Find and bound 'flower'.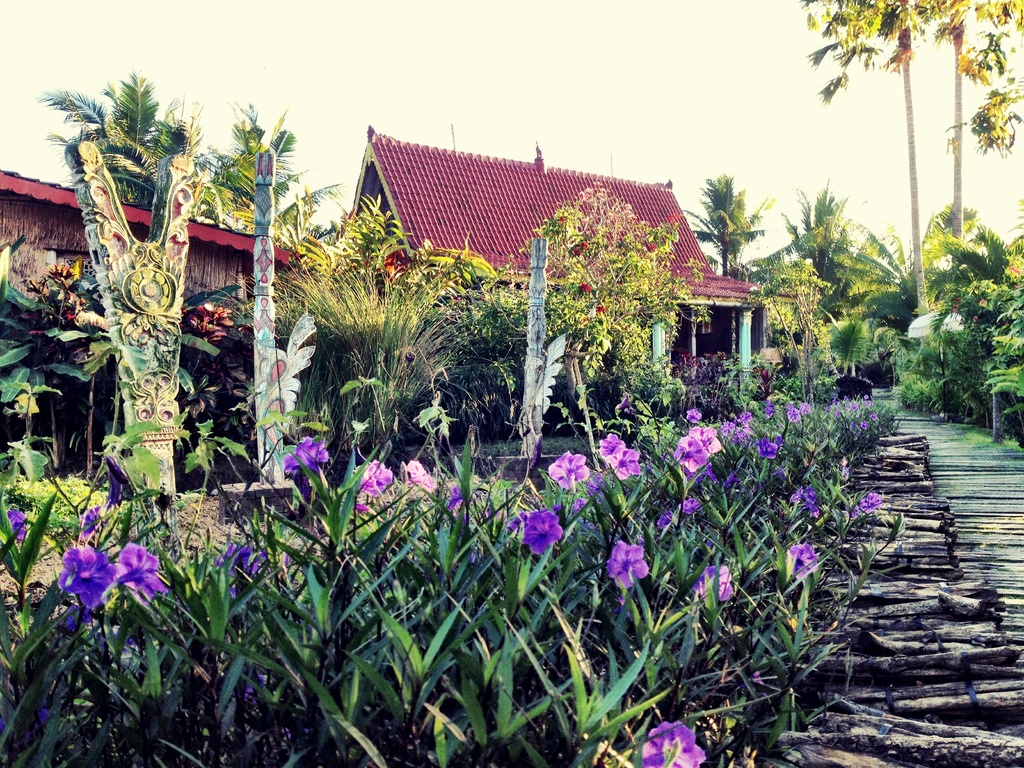
Bound: <region>75, 504, 108, 537</region>.
